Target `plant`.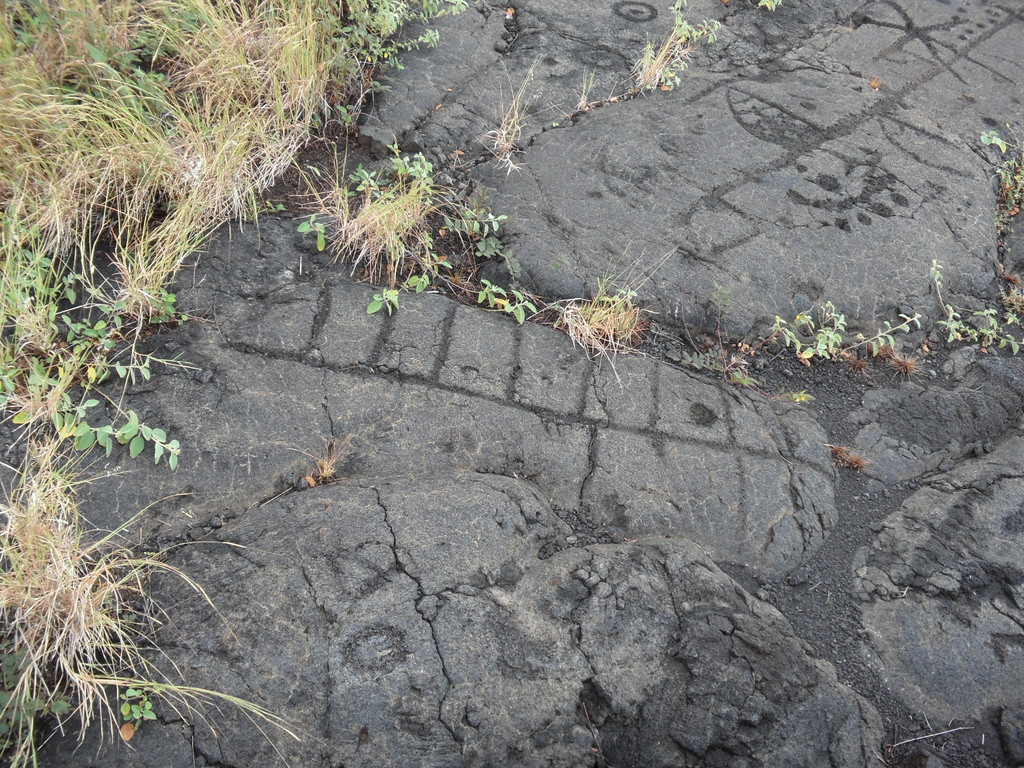
Target region: 930,258,1023,355.
